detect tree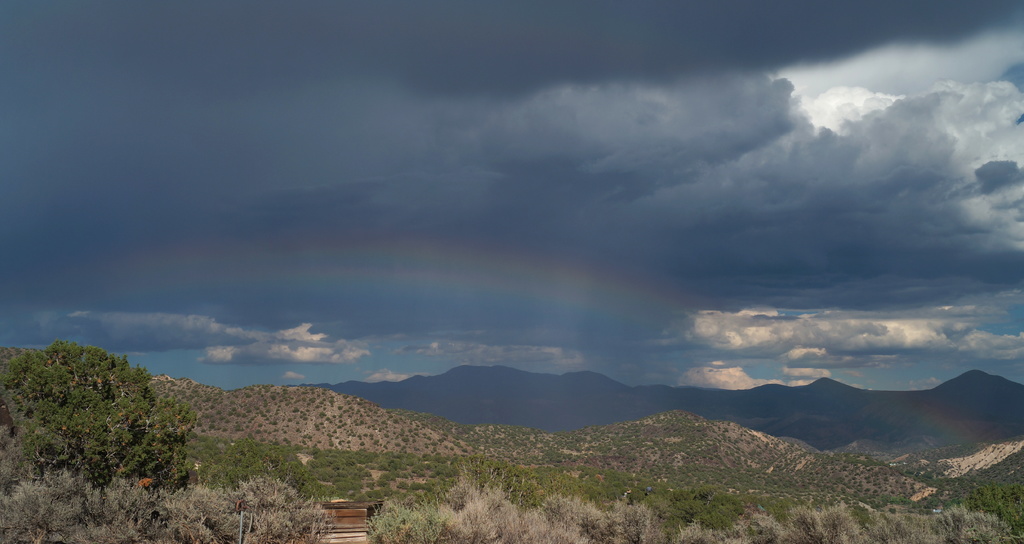
crop(522, 498, 660, 543)
